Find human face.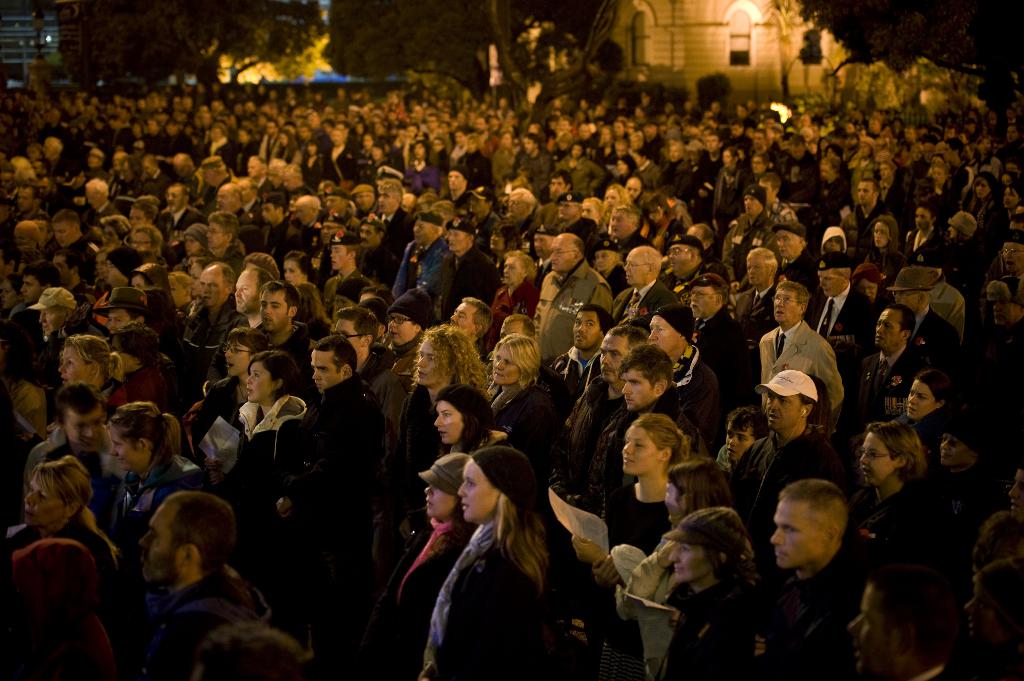
<box>765,394,801,431</box>.
